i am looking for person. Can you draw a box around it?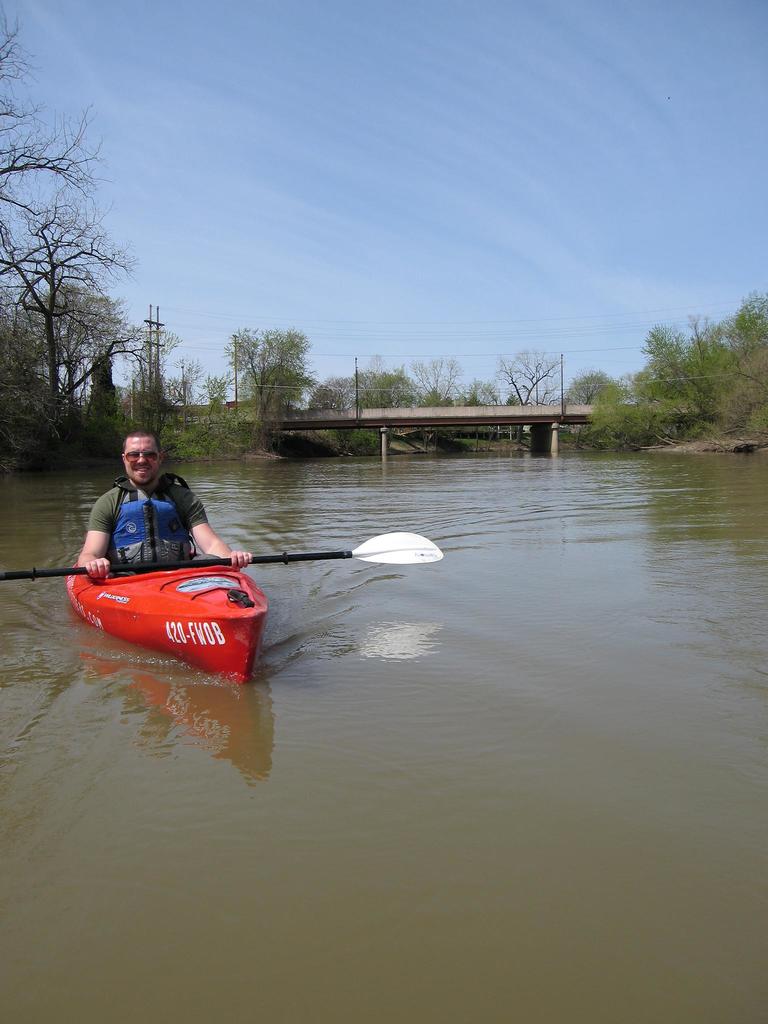
Sure, the bounding box is left=77, top=429, right=257, bottom=572.
